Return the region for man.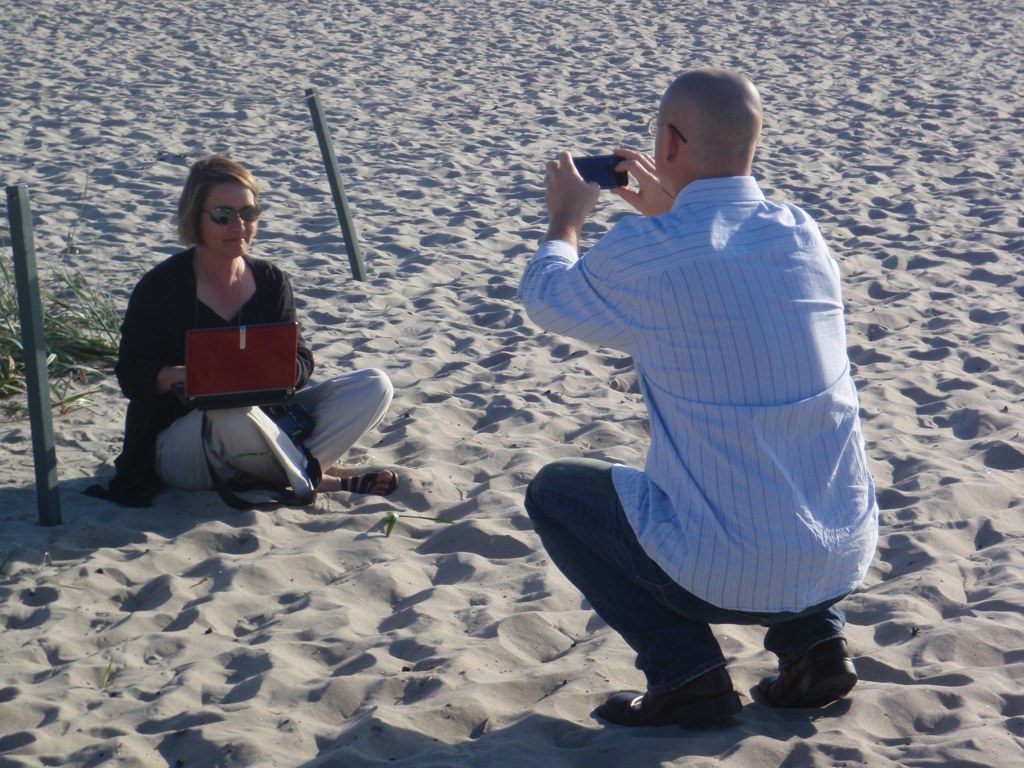
crop(506, 59, 866, 729).
